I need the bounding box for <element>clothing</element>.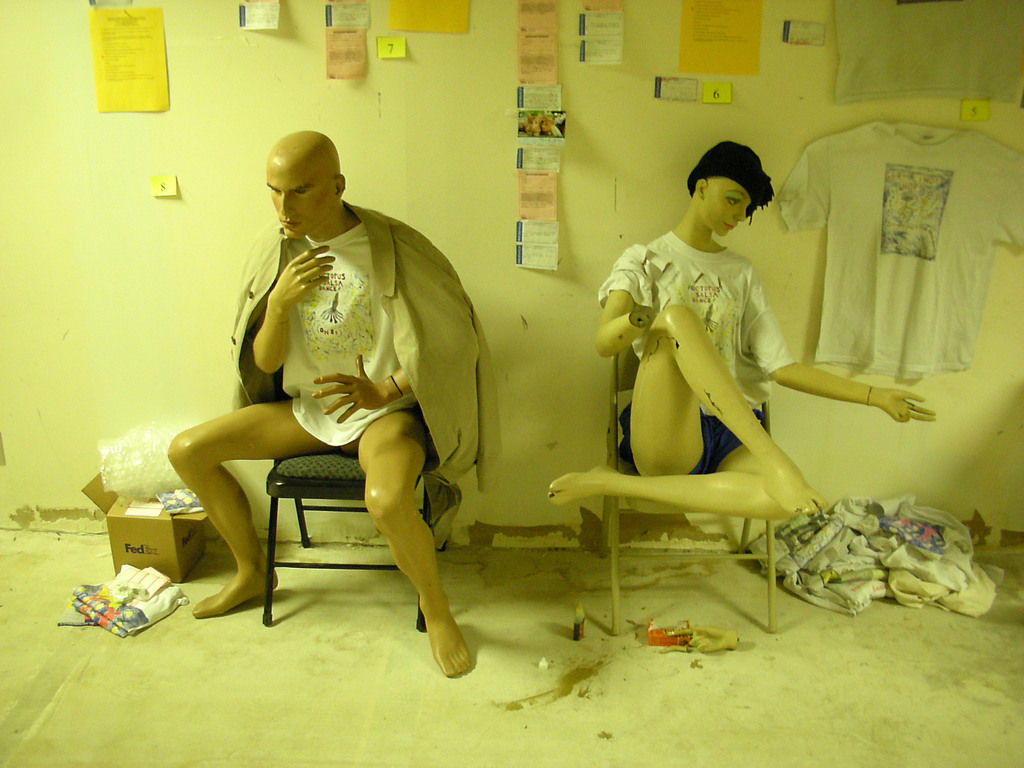
Here it is: [231, 198, 509, 553].
